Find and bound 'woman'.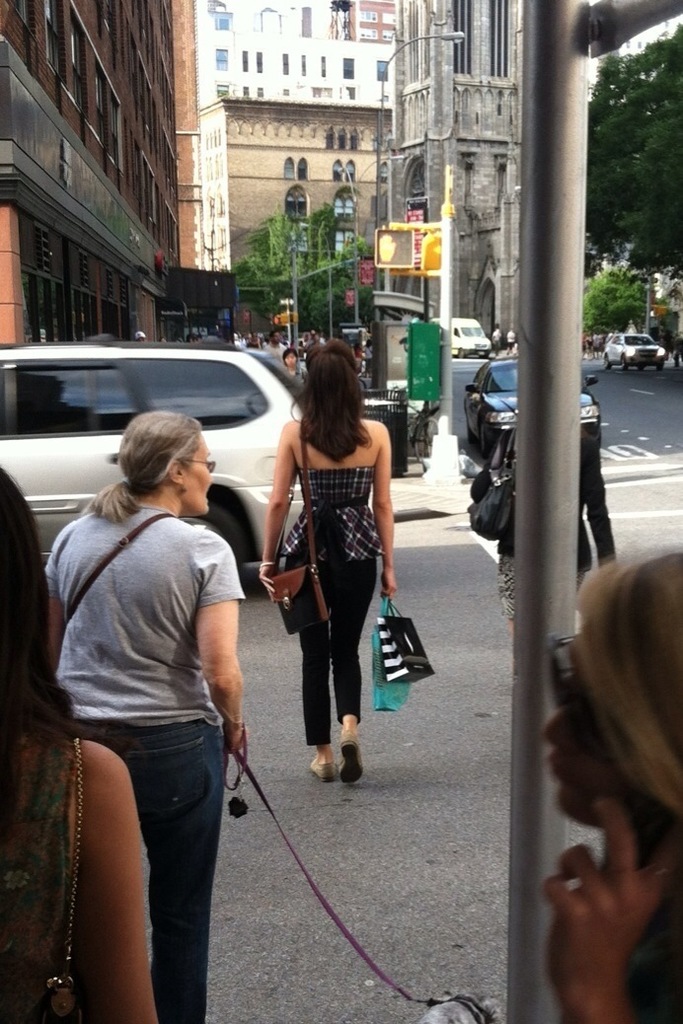
Bound: box=[285, 338, 298, 383].
